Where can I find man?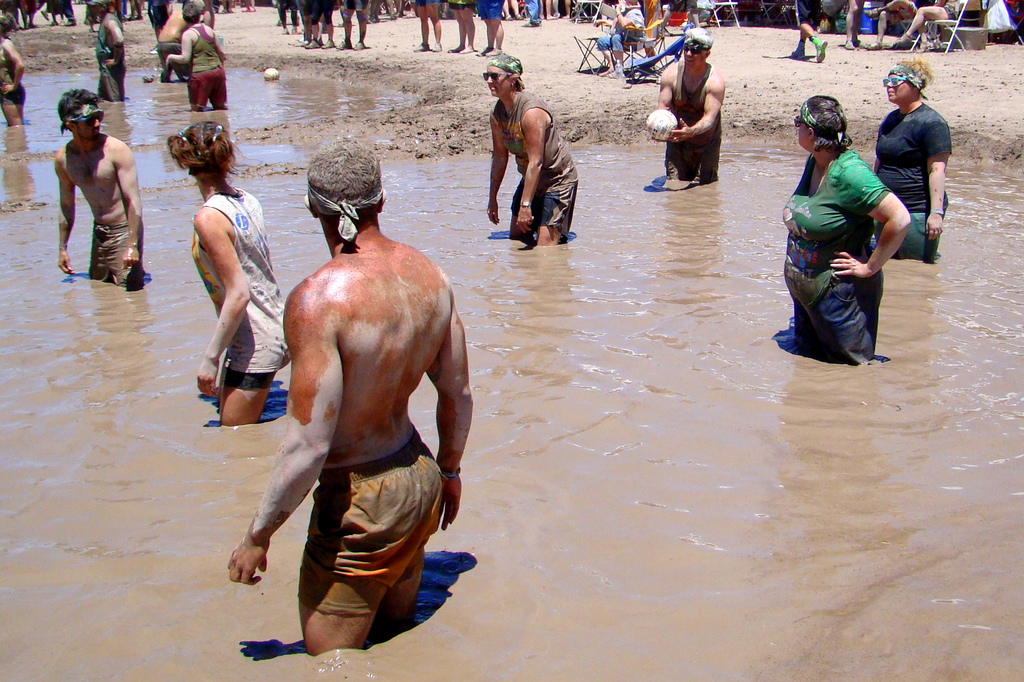
You can find it at (x1=88, y1=0, x2=127, y2=102).
